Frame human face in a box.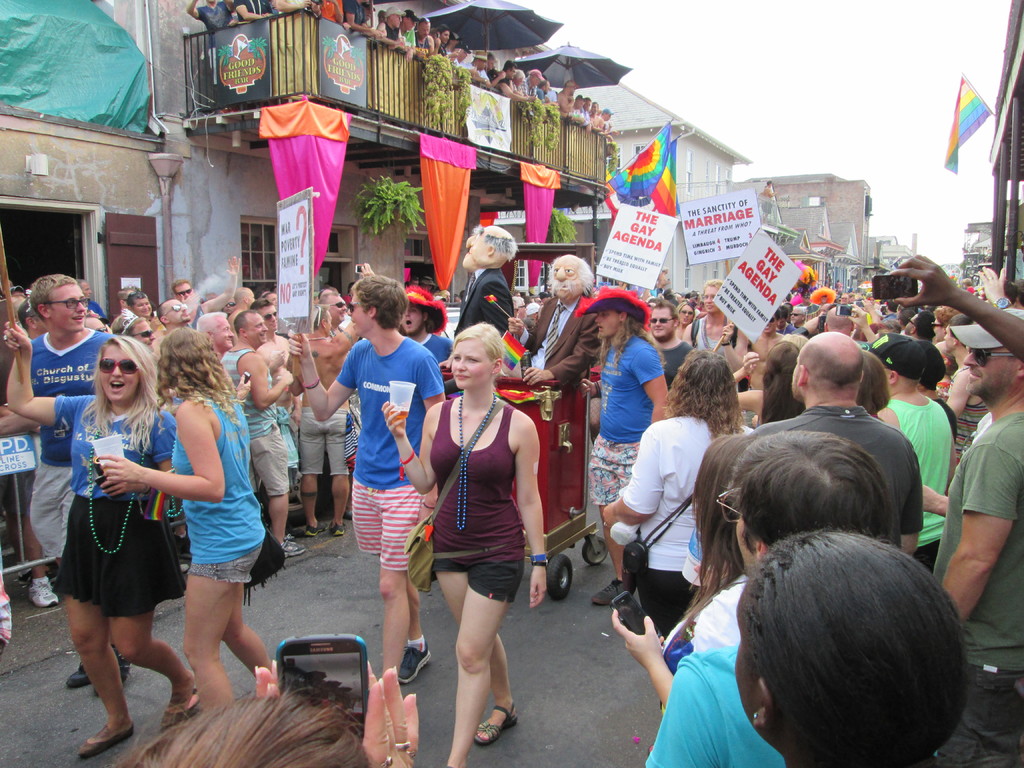
bbox=(163, 299, 191, 324).
